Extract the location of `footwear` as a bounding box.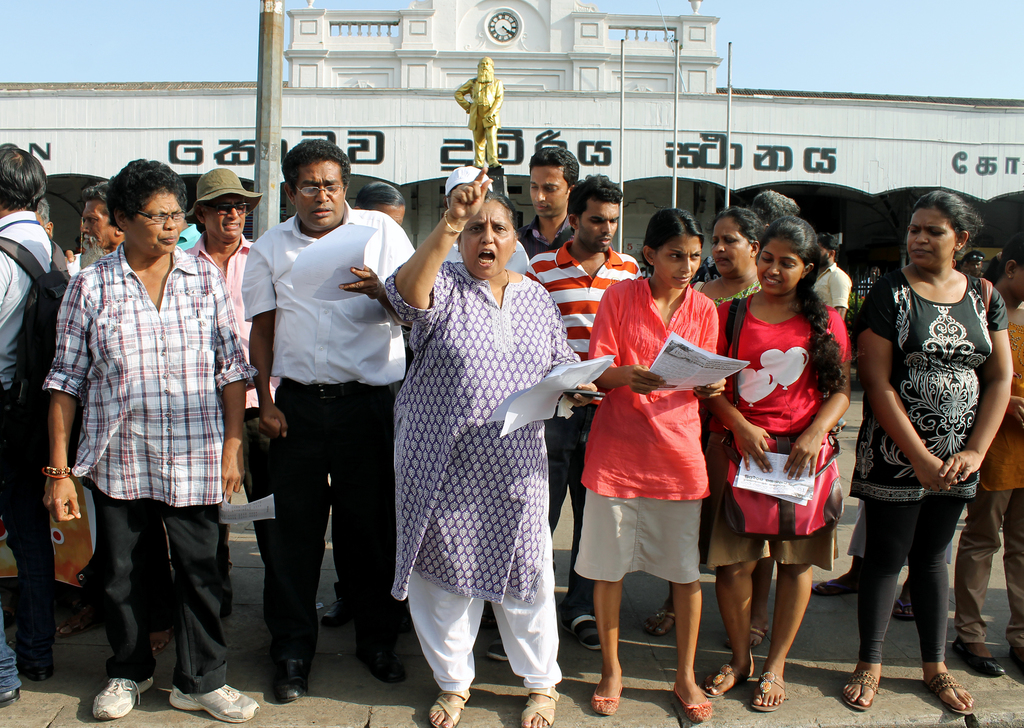
<box>56,614,104,631</box>.
